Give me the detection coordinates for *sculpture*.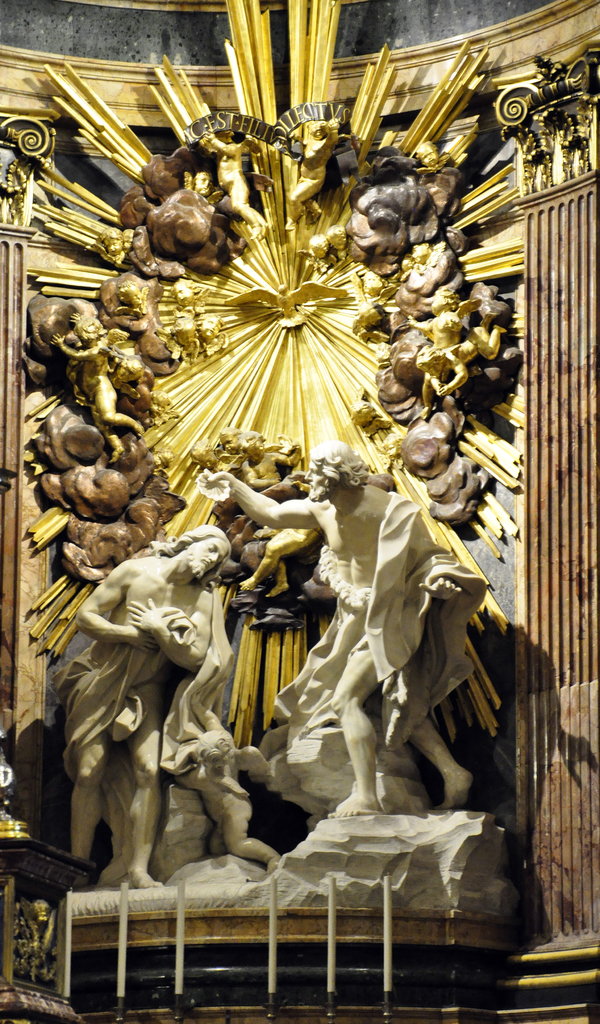
box=[286, 108, 372, 234].
